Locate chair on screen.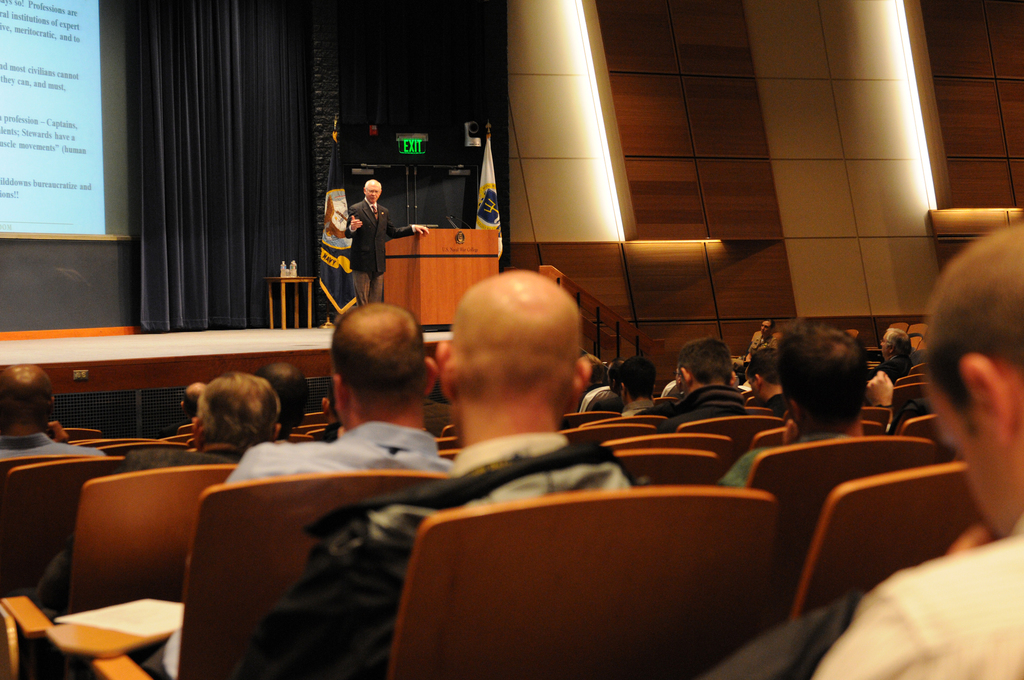
On screen at <box>899,374,928,390</box>.
